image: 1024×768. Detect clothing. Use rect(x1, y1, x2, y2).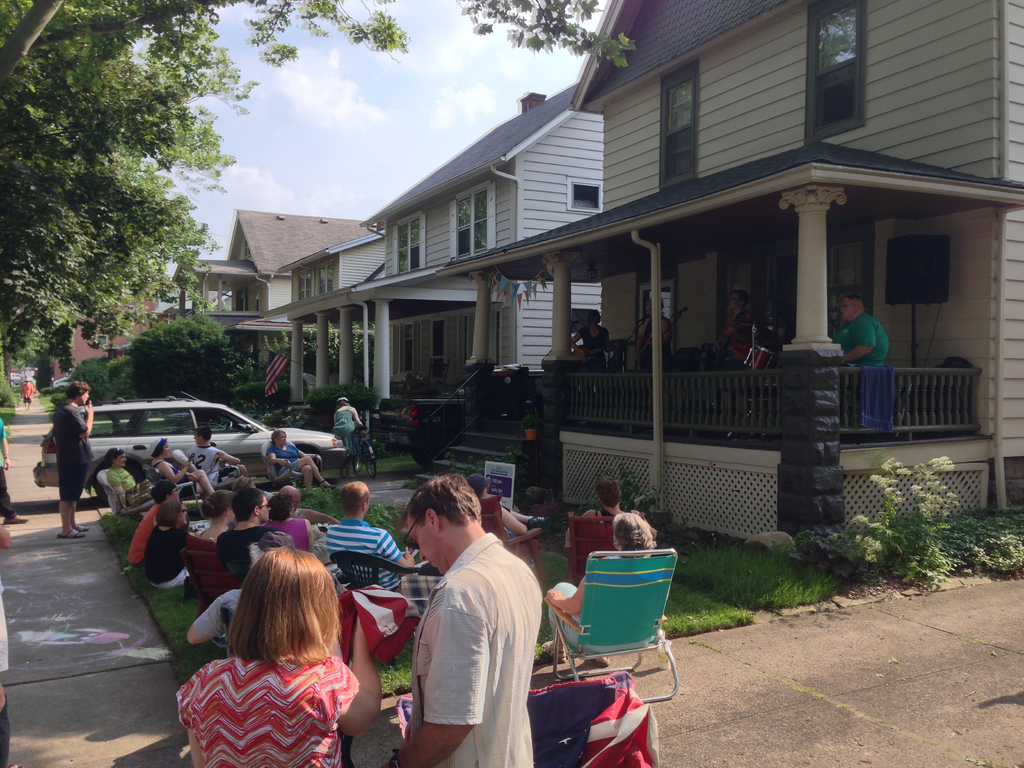
rect(135, 522, 189, 572).
